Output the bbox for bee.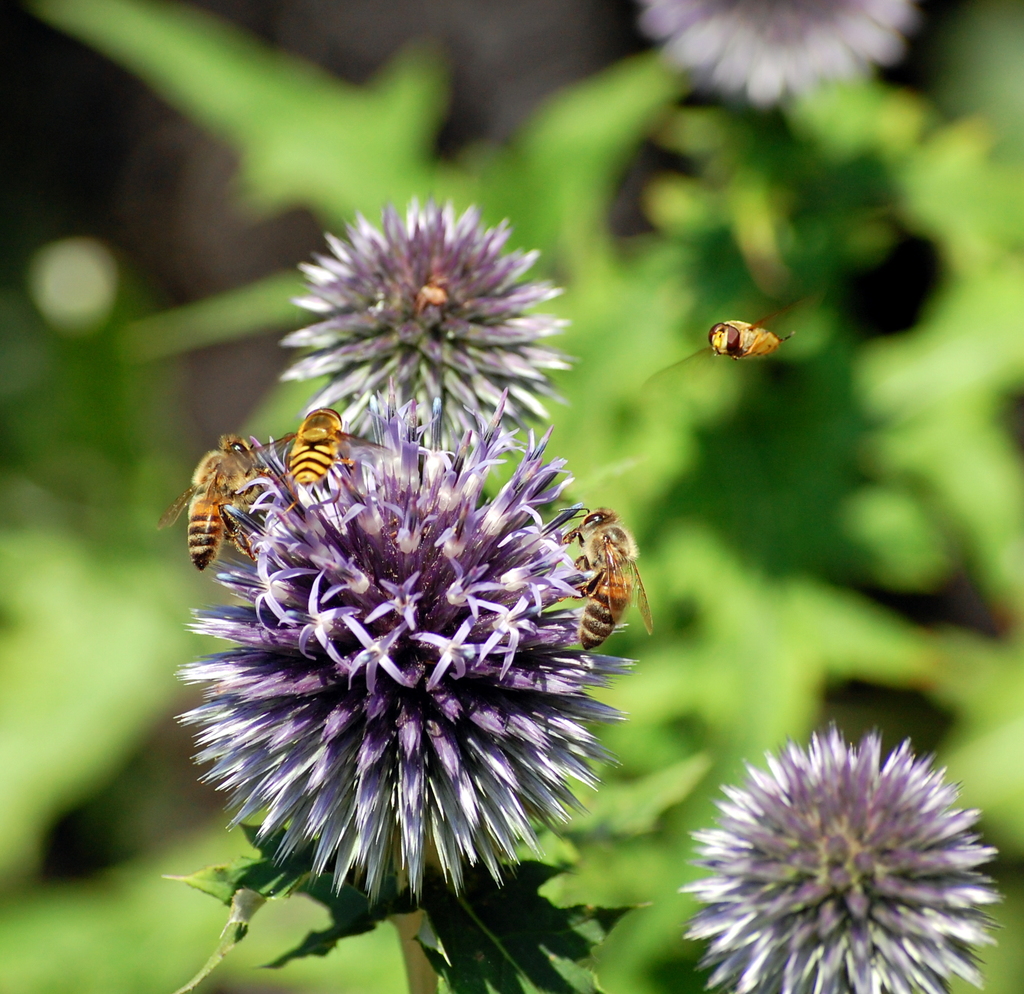
[left=628, top=273, right=799, bottom=373].
